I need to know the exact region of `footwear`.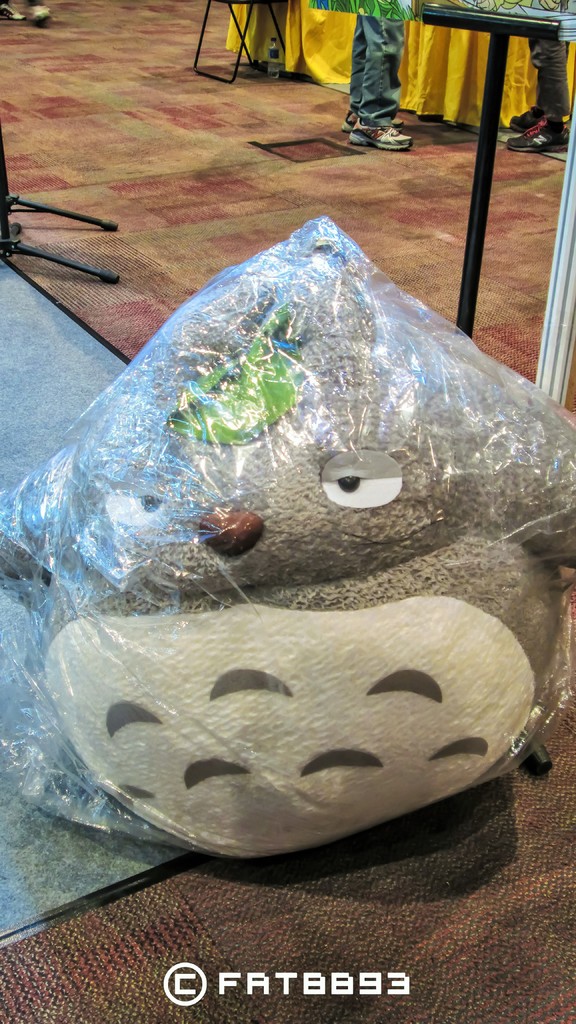
Region: 0 0 23 22.
